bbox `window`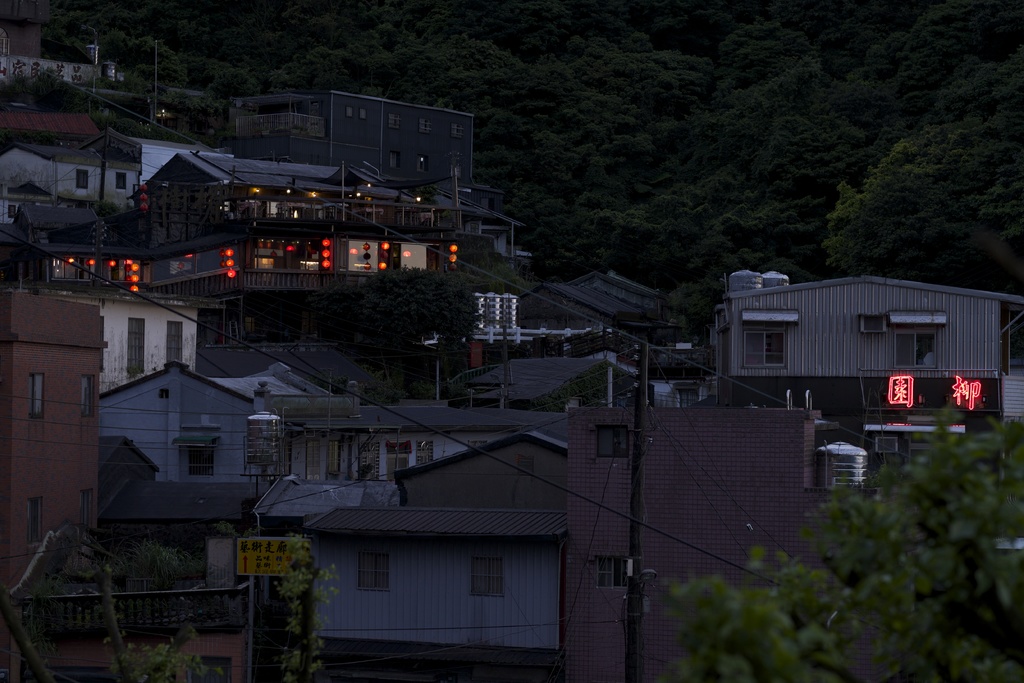
region(471, 559, 502, 597)
